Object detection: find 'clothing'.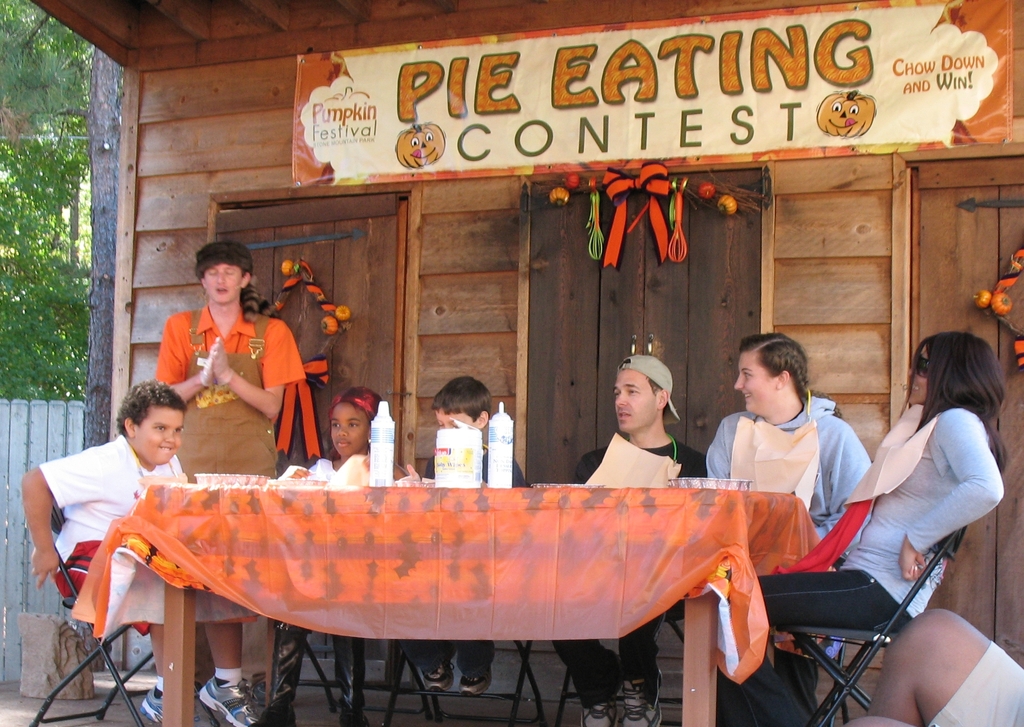
pyautogui.locateOnScreen(413, 450, 535, 677).
